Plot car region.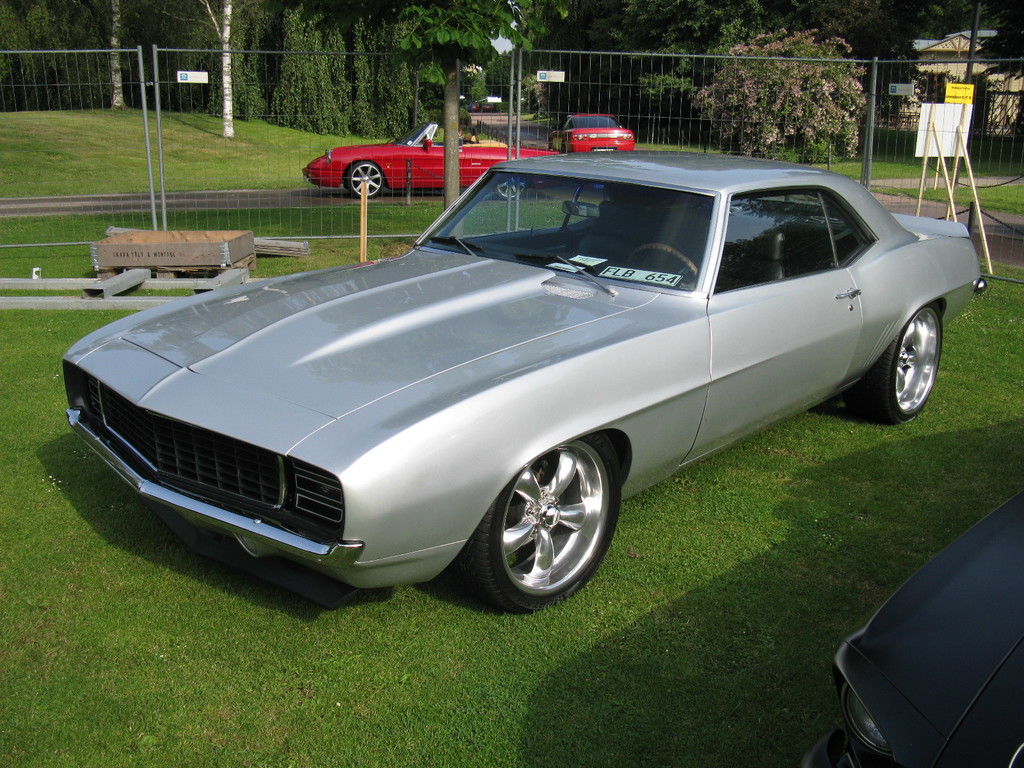
Plotted at box(63, 151, 992, 610).
